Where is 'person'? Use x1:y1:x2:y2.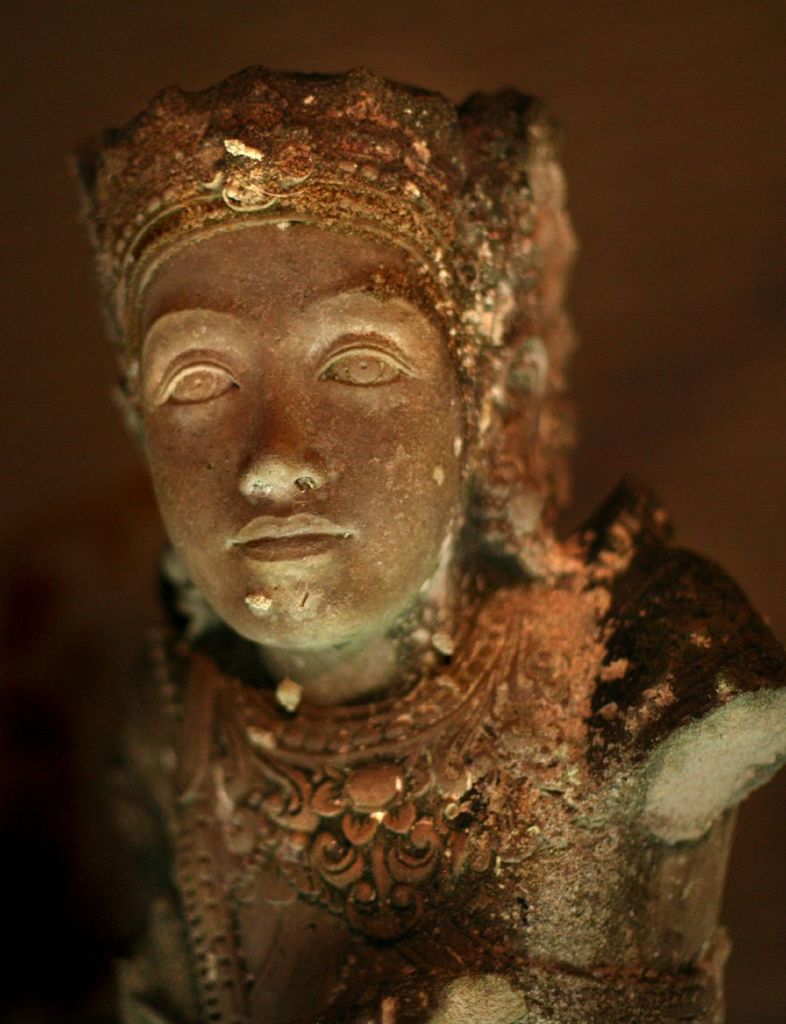
14:78:736:975.
